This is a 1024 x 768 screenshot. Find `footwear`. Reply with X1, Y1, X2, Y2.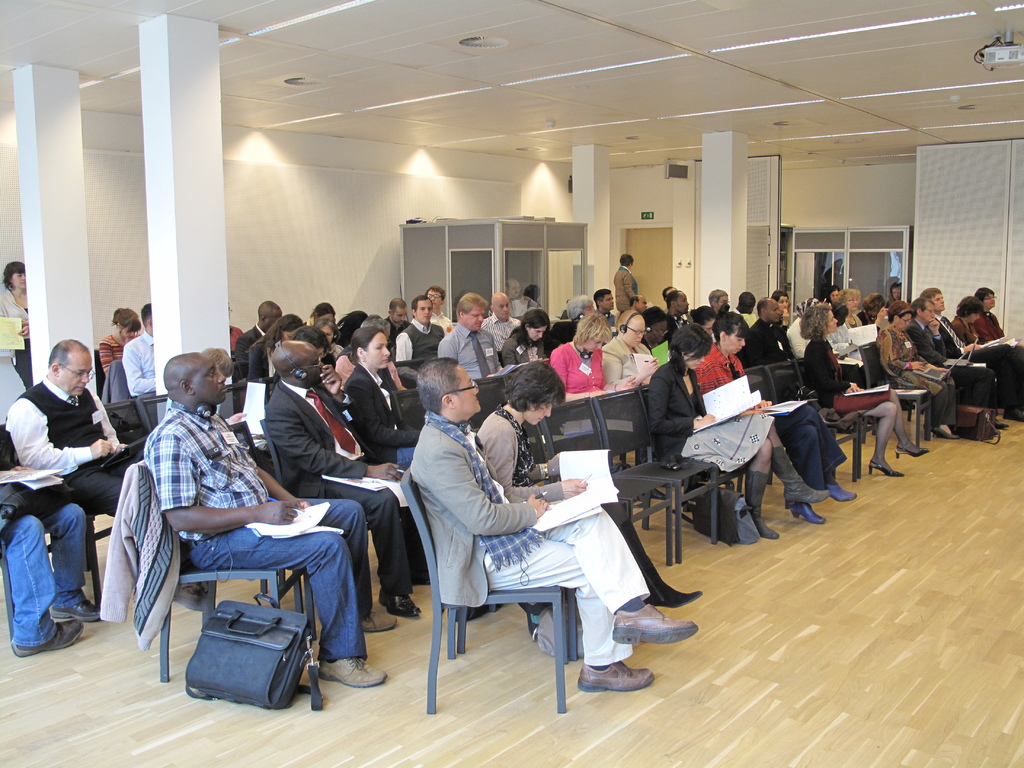
12, 619, 84, 656.
